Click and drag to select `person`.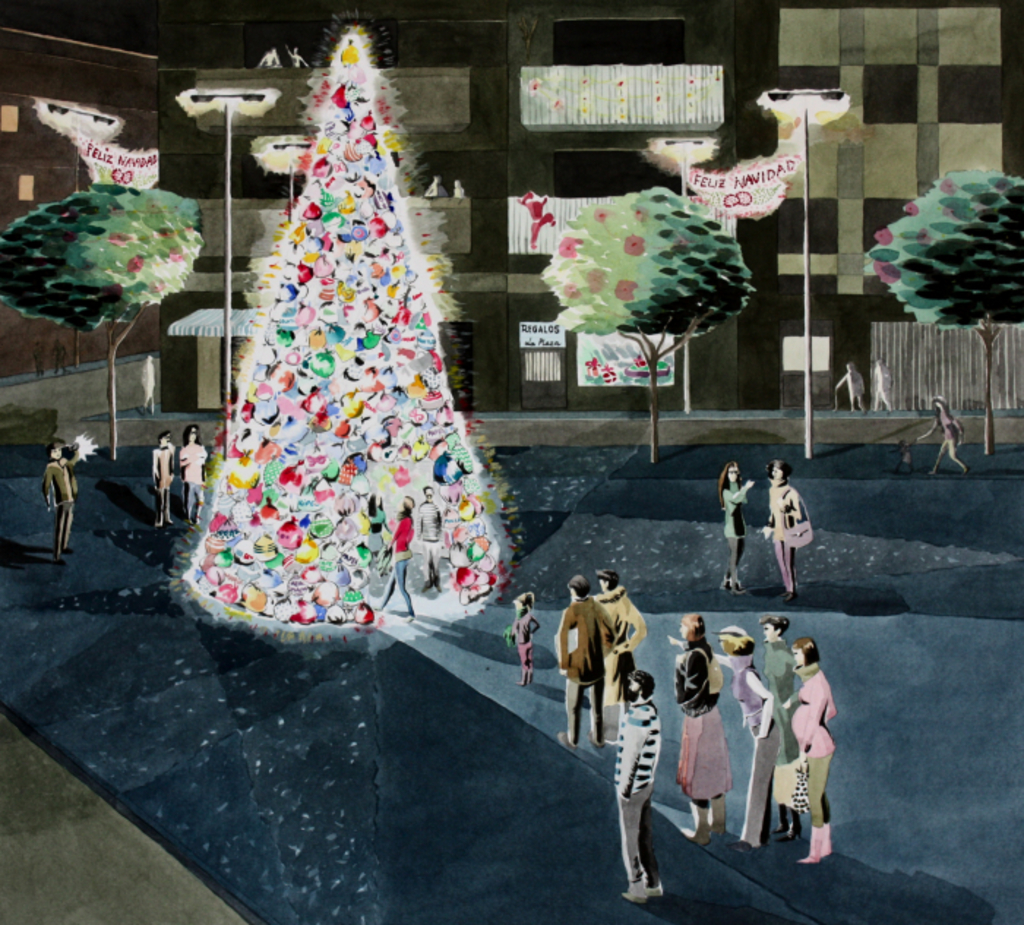
Selection: rect(559, 569, 606, 755).
